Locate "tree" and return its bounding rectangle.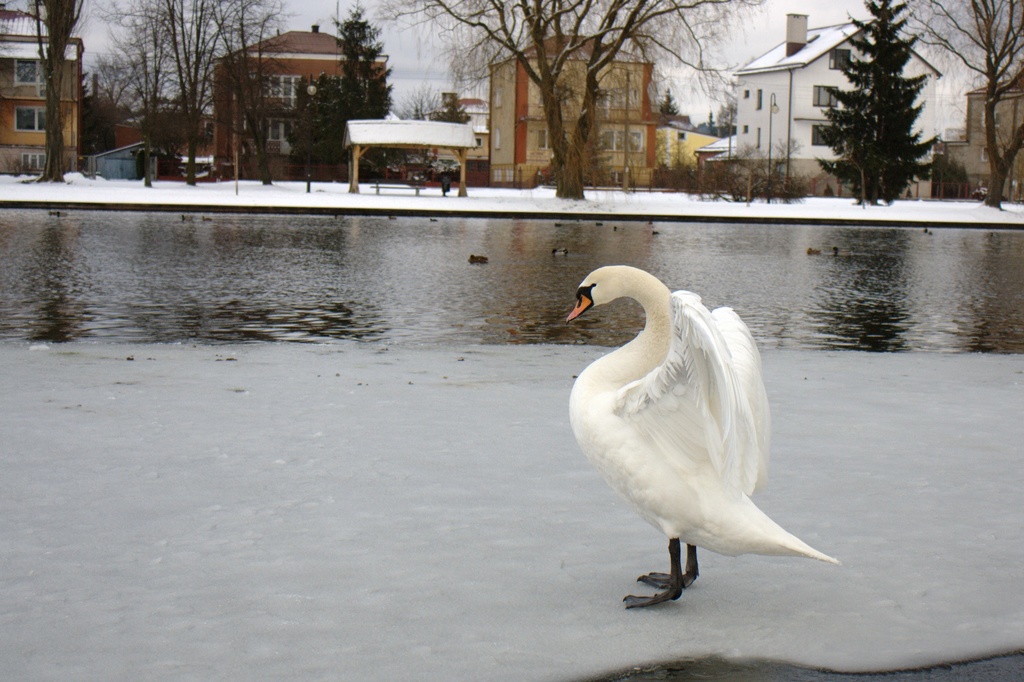
pyautogui.locateOnScreen(292, 4, 404, 198).
